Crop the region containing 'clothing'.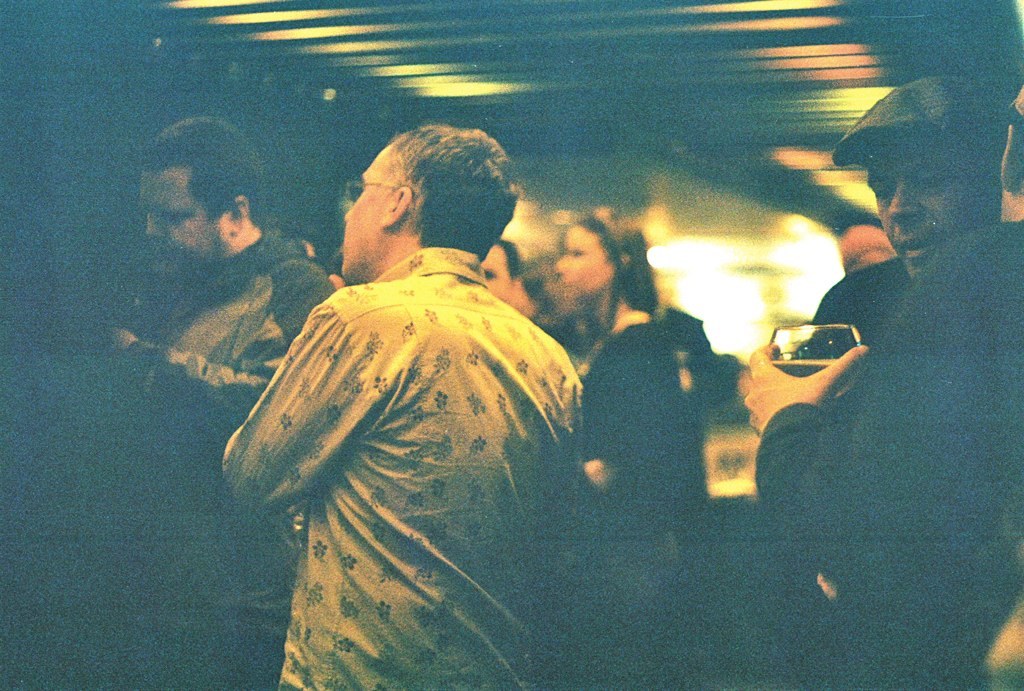
Crop region: (110, 224, 338, 690).
